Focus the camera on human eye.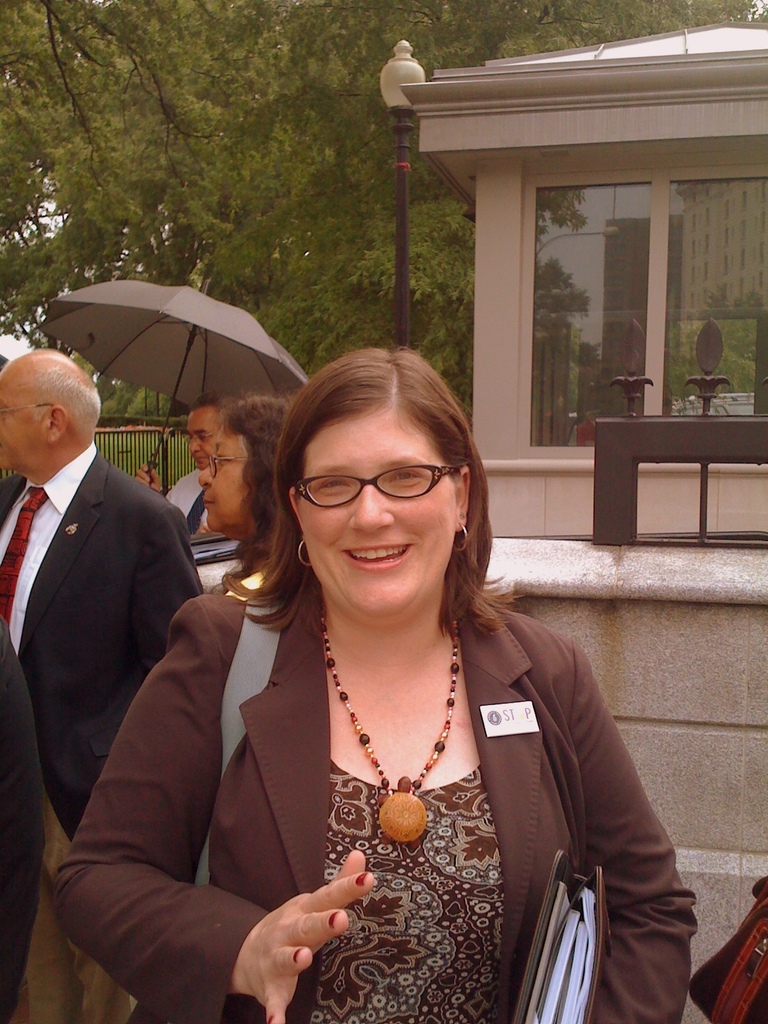
Focus region: [left=303, top=469, right=355, bottom=499].
